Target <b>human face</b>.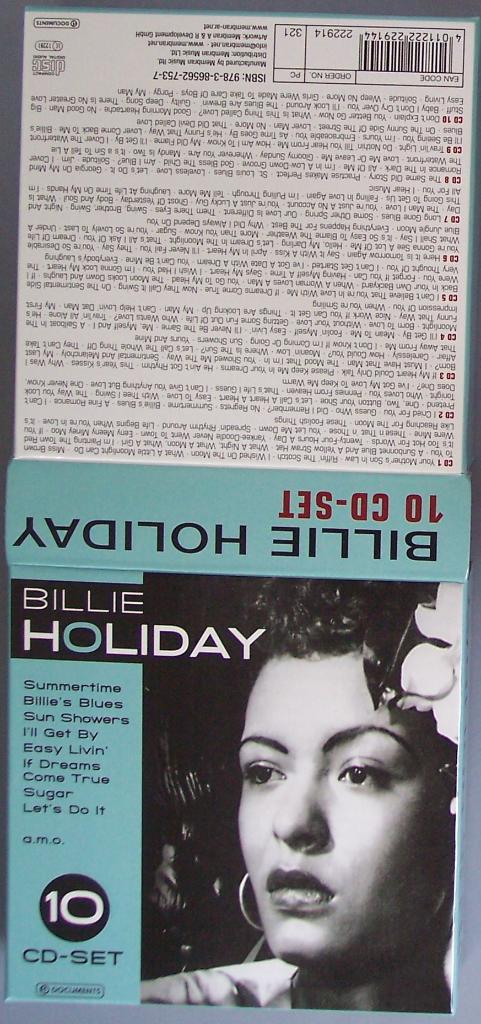
Target region: pyautogui.locateOnScreen(231, 648, 459, 966).
